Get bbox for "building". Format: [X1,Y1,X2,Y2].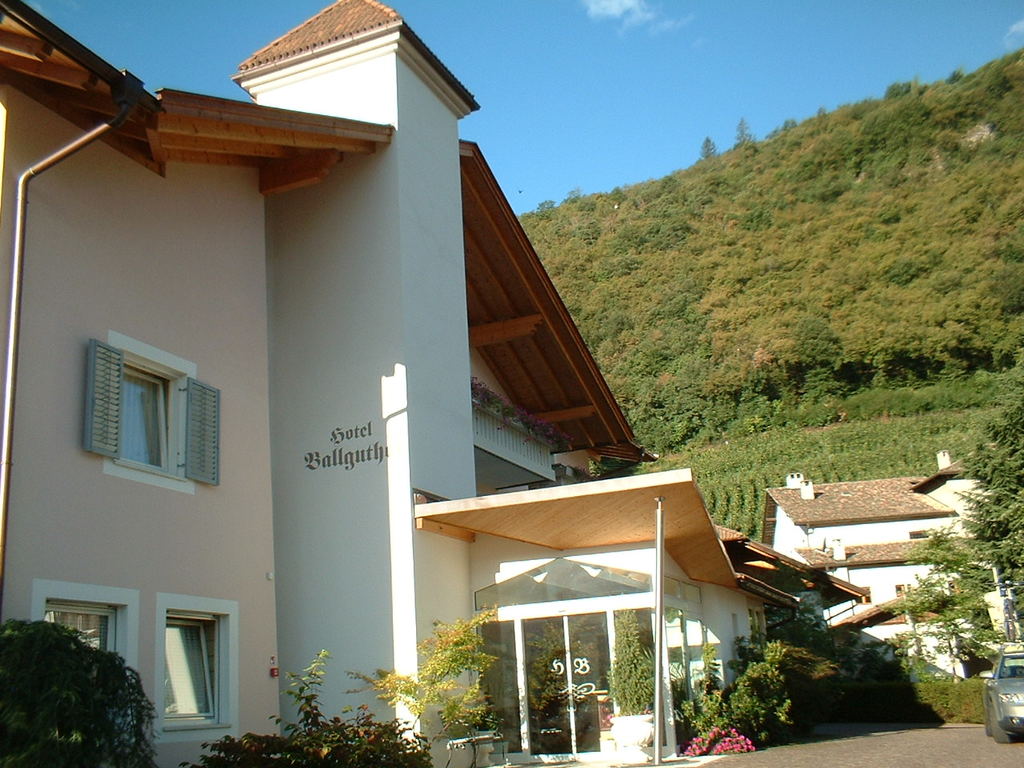
[760,450,1023,686].
